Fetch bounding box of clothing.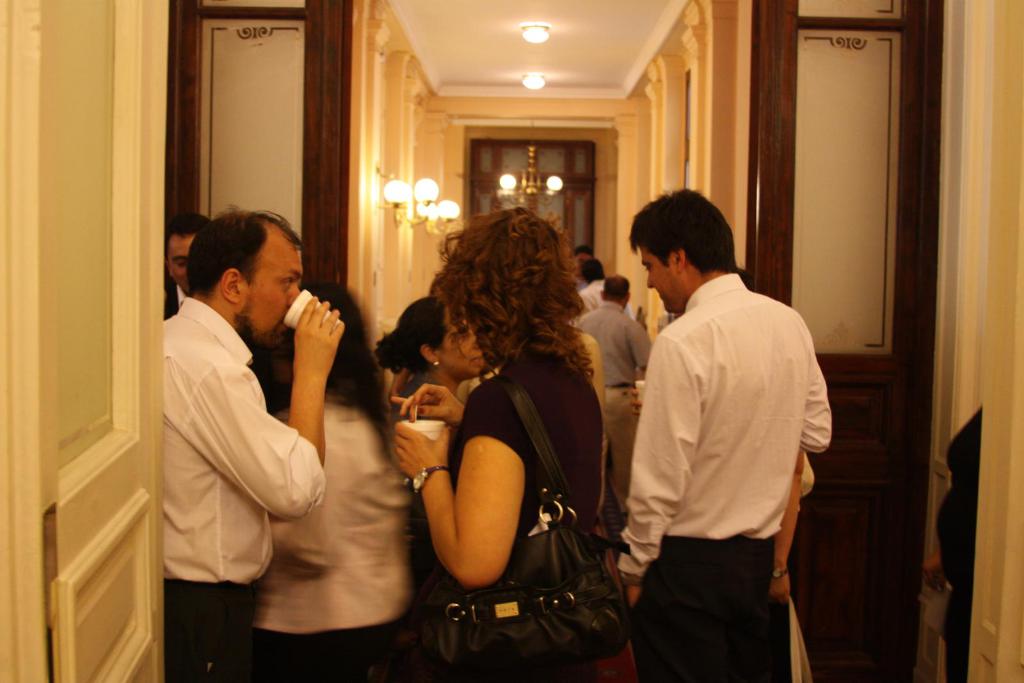
Bbox: (left=439, top=350, right=595, bottom=682).
